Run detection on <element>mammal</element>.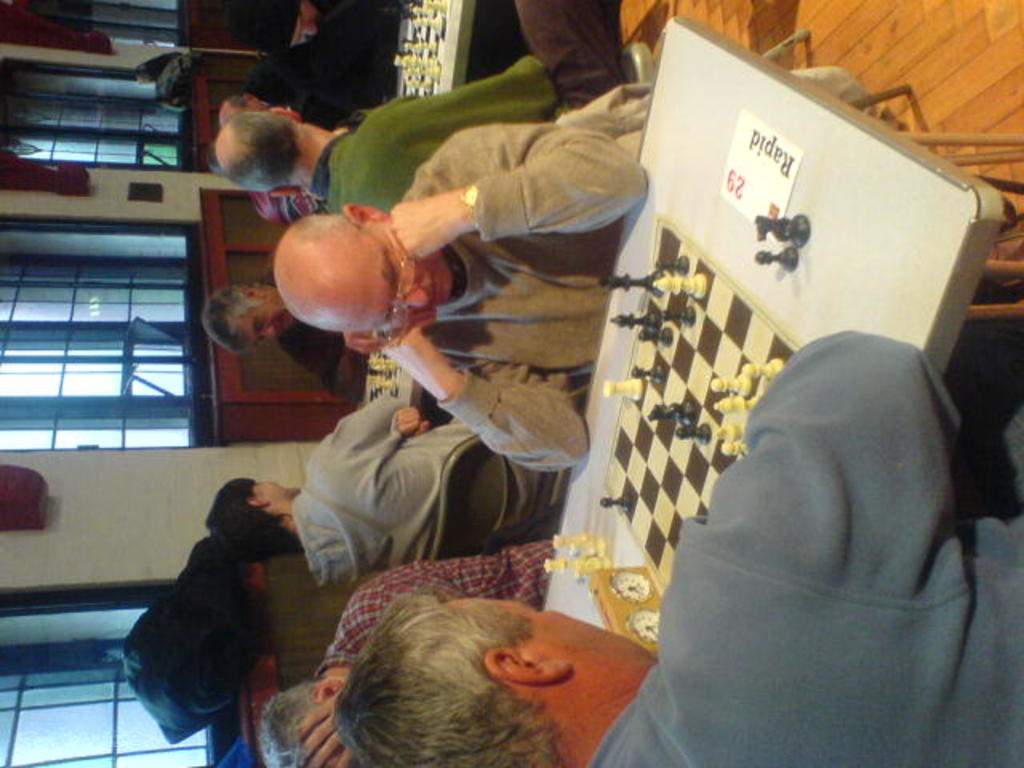
Result: [211,46,651,216].
